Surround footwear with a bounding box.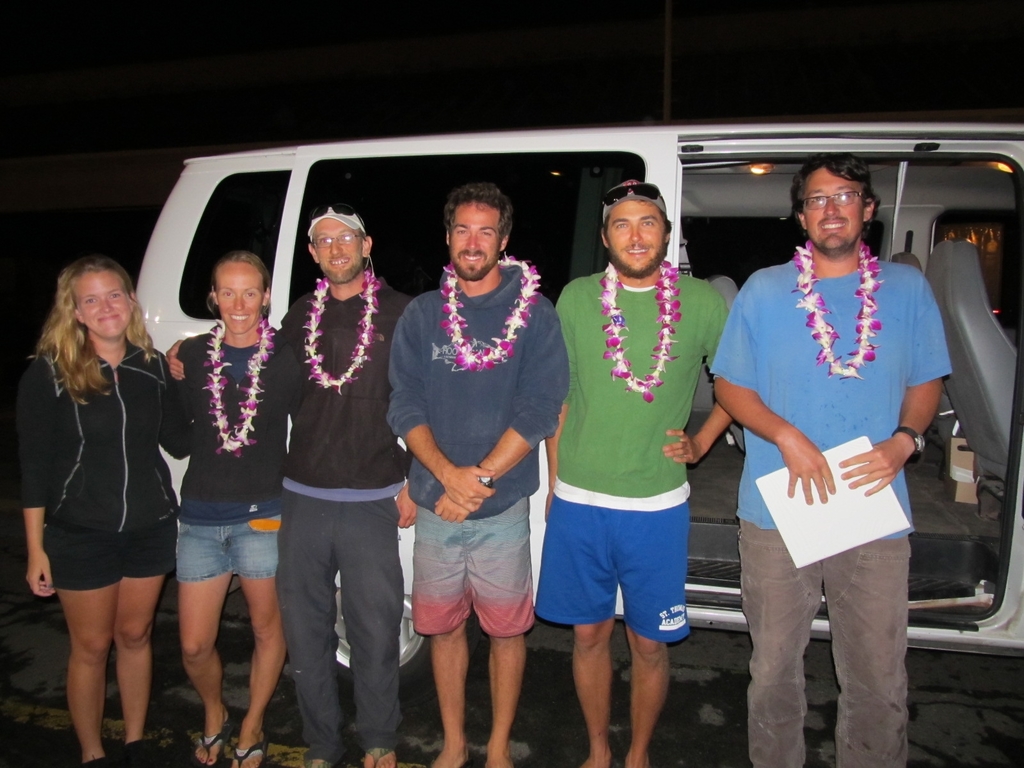
120 730 152 767.
